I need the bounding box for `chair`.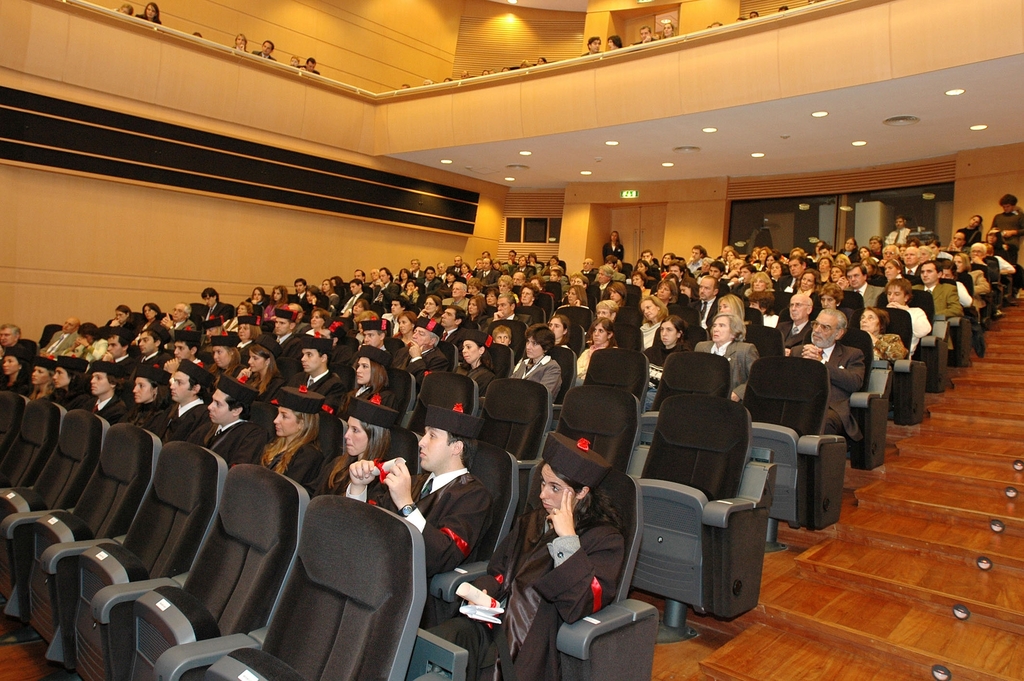
Here it is: {"left": 3, "top": 420, "right": 155, "bottom": 650}.
